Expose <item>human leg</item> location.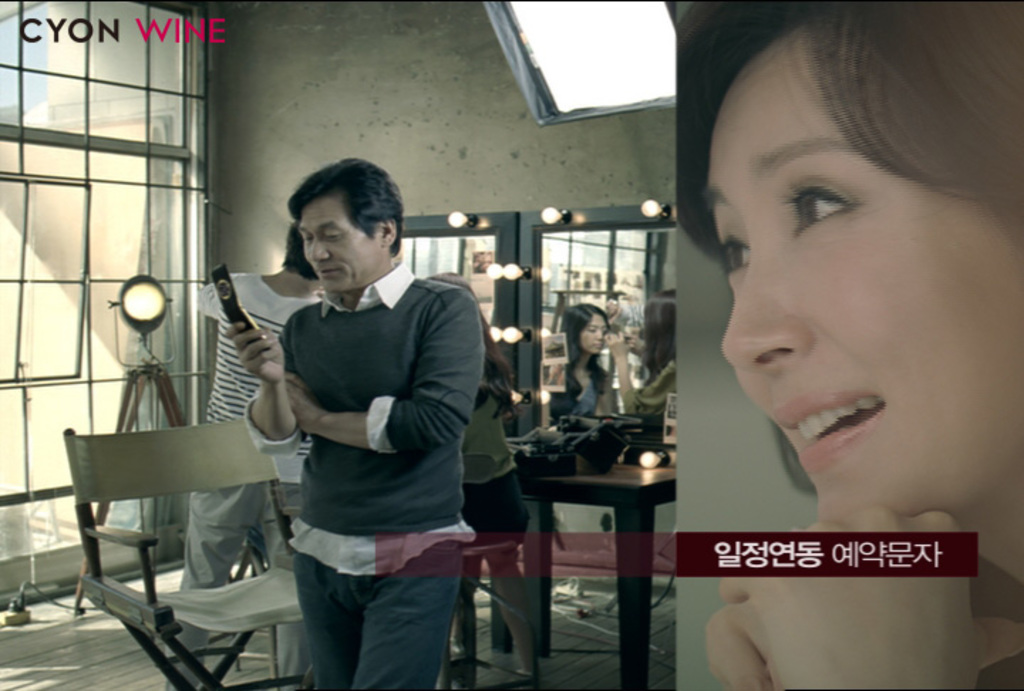
Exposed at Rect(293, 513, 354, 690).
